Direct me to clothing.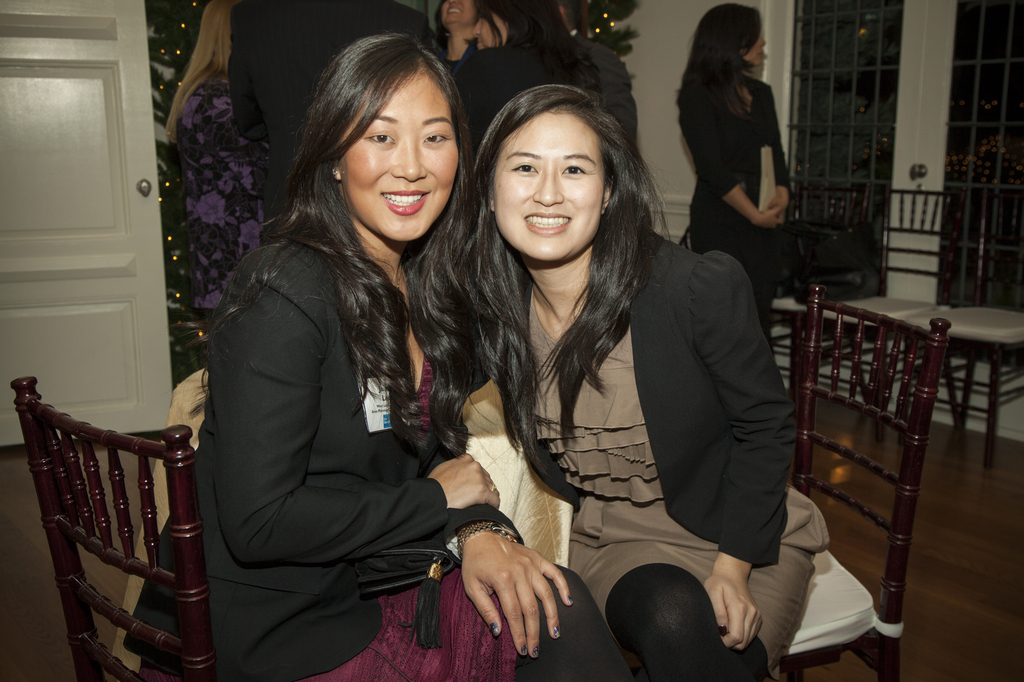
Direction: <region>173, 113, 484, 674</region>.
